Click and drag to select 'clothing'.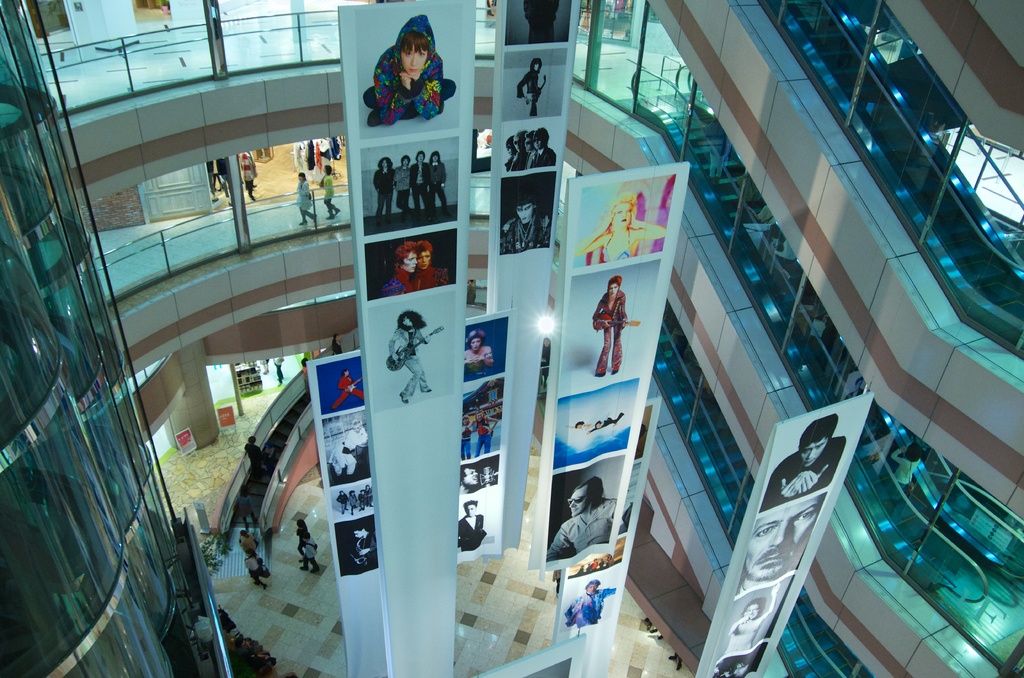
Selection: (left=206, top=160, right=216, bottom=197).
